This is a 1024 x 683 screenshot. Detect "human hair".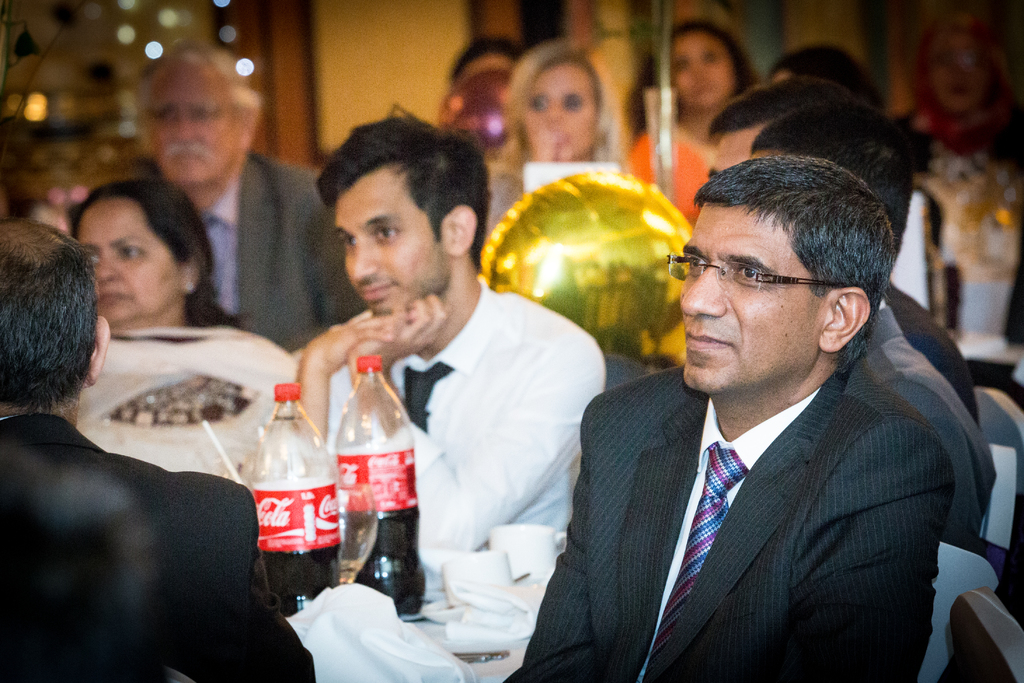
[317,102,490,272].
